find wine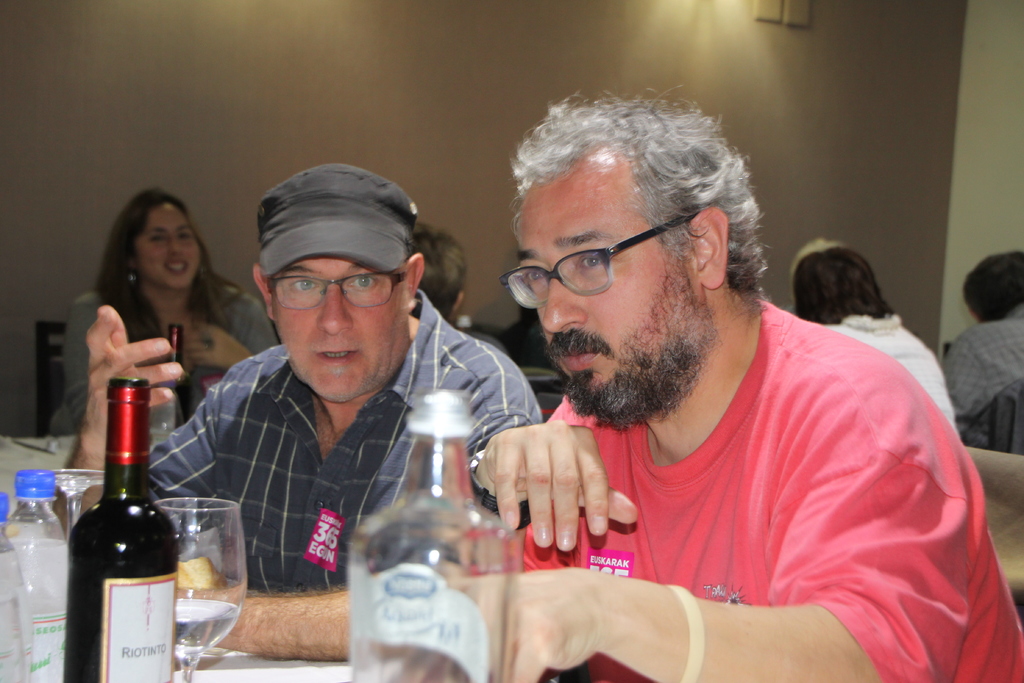
(left=161, top=318, right=190, bottom=429)
